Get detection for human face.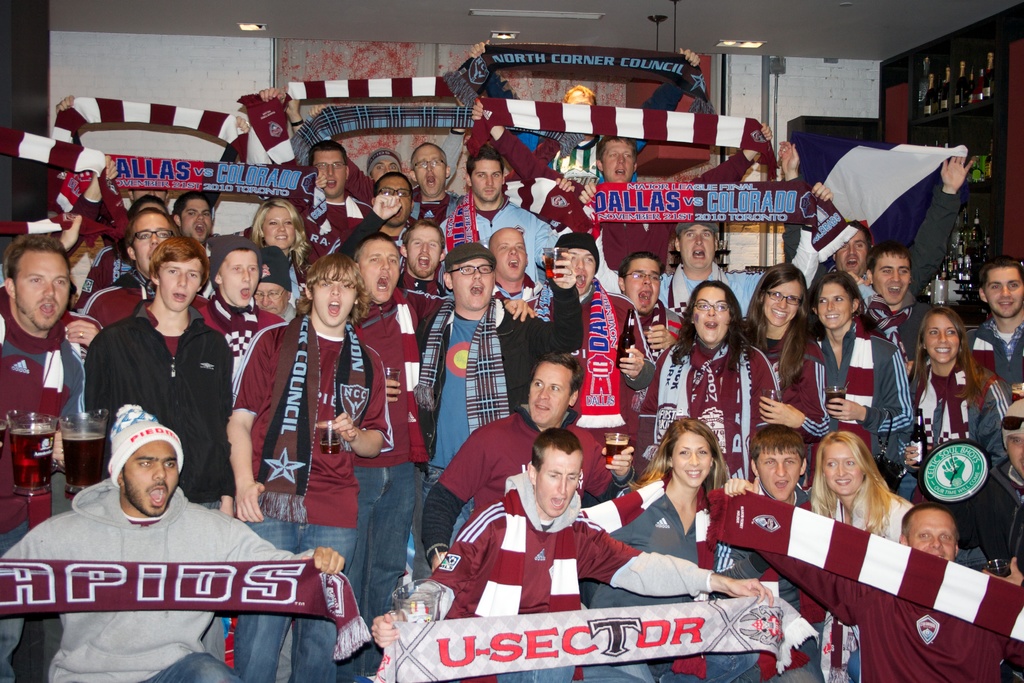
Detection: rect(378, 177, 412, 224).
